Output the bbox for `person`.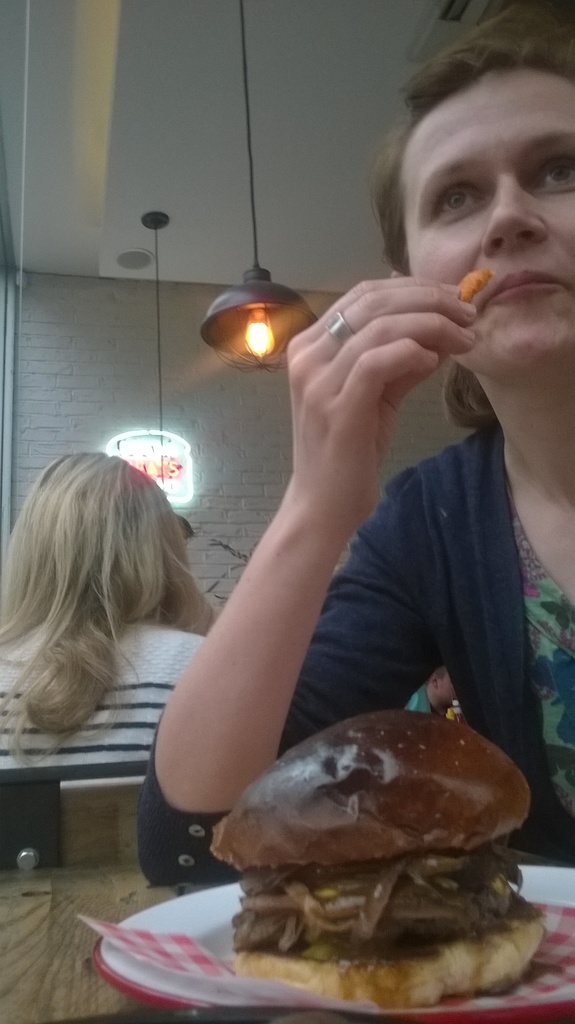
117, 111, 556, 966.
